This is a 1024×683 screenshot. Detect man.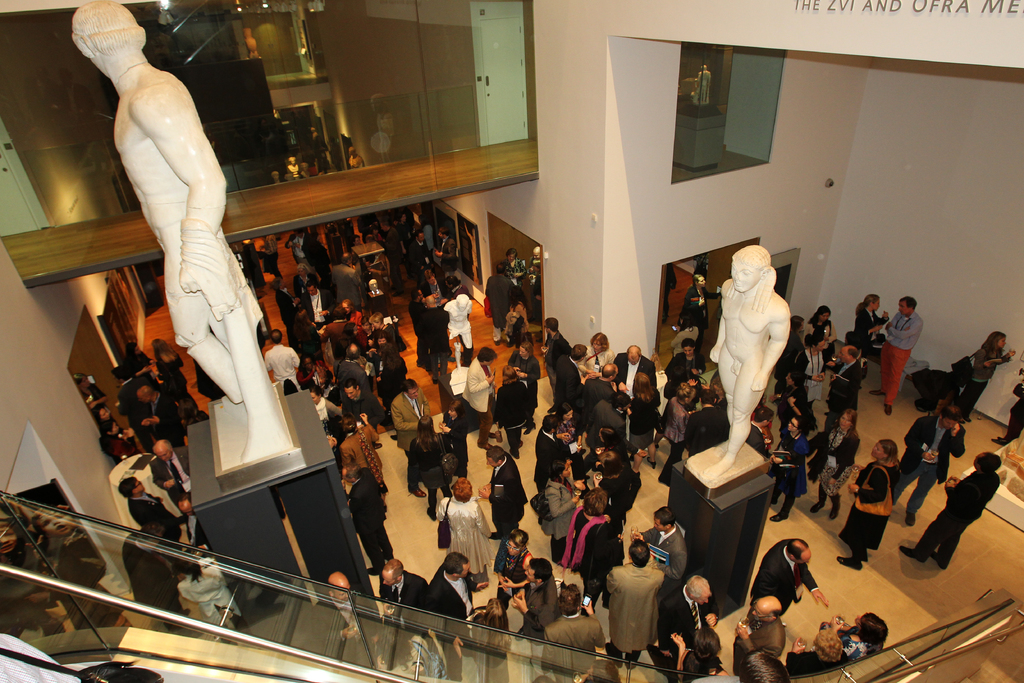
box(267, 331, 305, 389).
